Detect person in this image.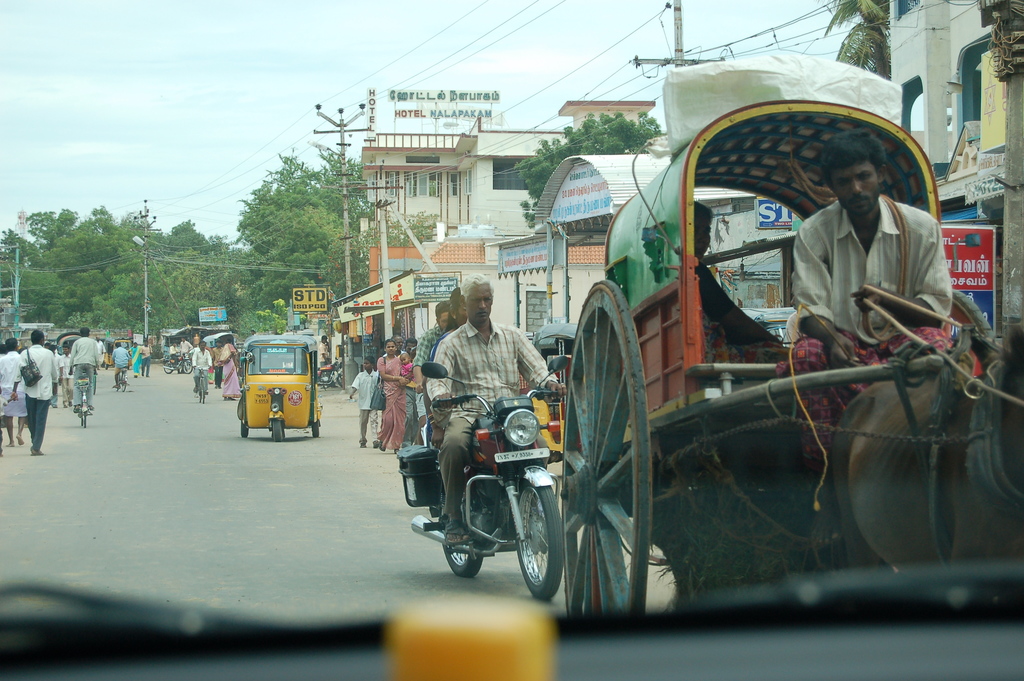
Detection: 412, 304, 443, 441.
